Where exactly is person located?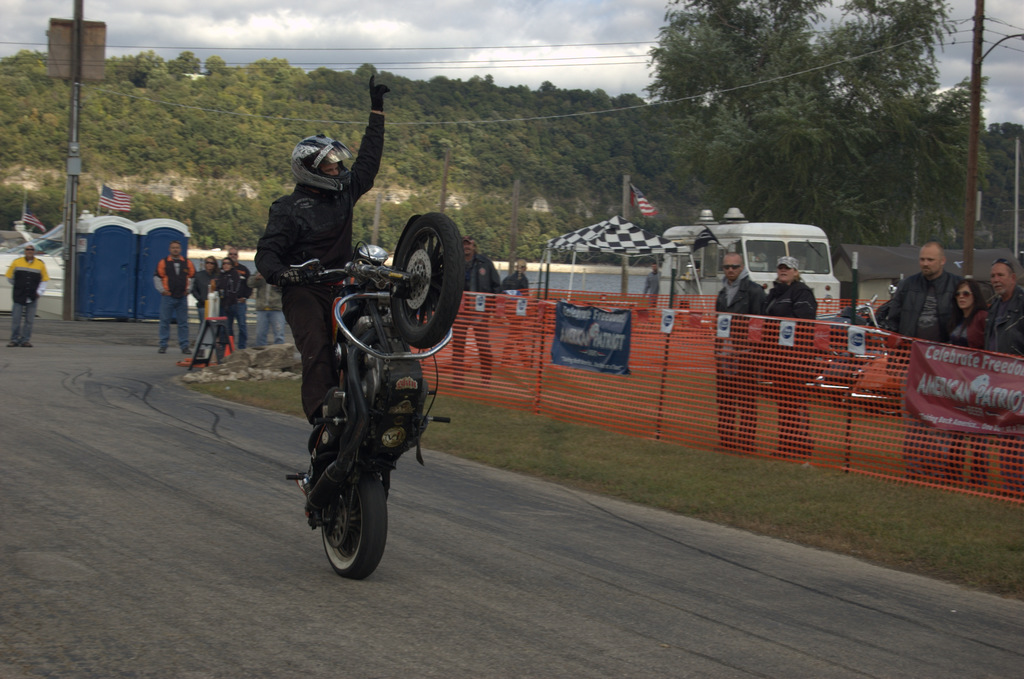
Its bounding box is 984:261:1023:493.
